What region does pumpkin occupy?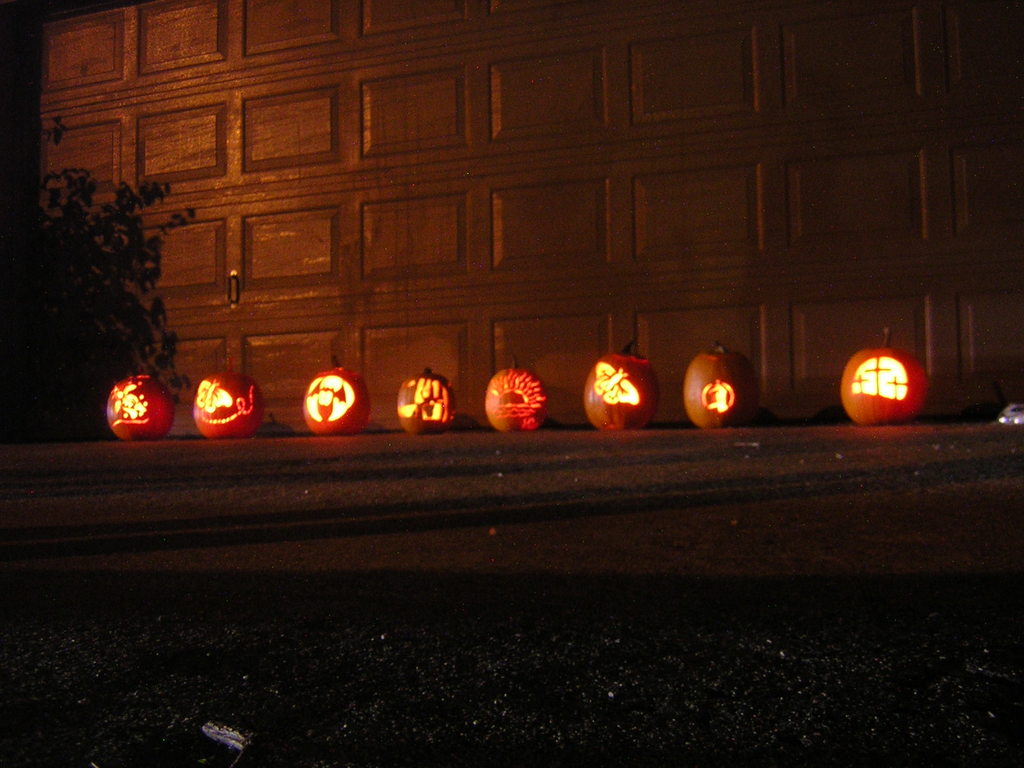
box(681, 342, 762, 429).
